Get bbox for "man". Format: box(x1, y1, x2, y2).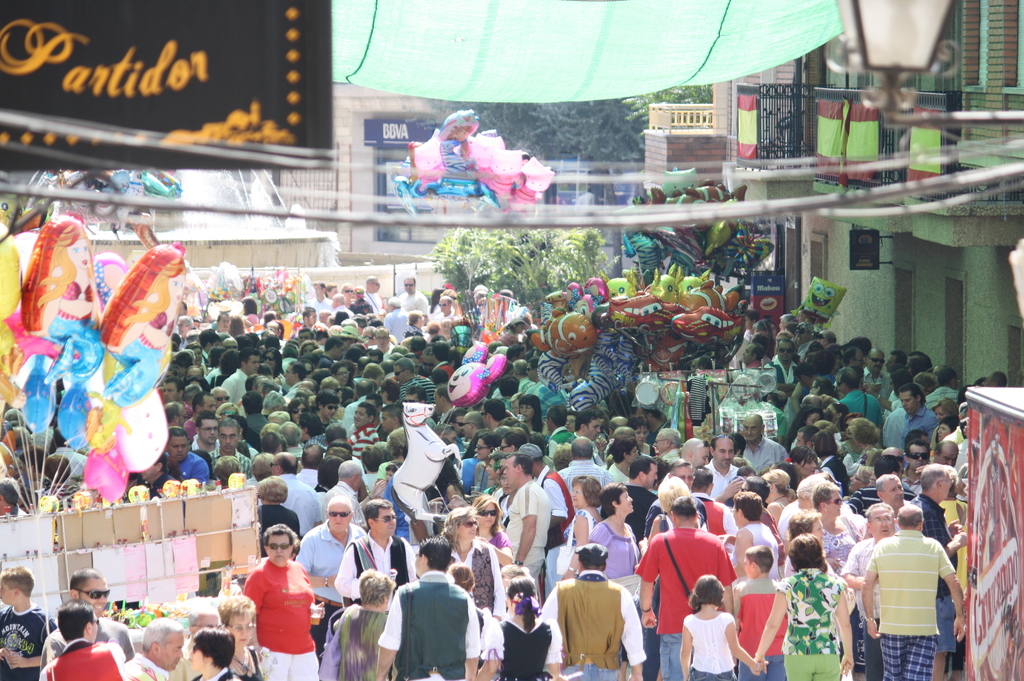
box(932, 437, 959, 469).
